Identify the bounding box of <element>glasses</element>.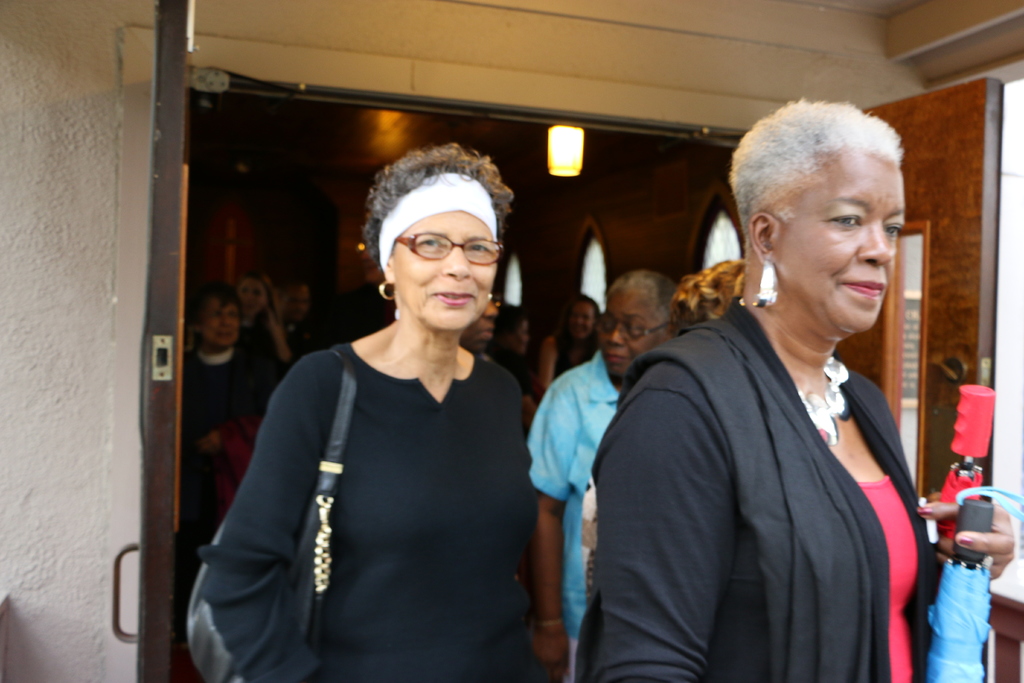
{"left": 381, "top": 229, "right": 503, "bottom": 276}.
